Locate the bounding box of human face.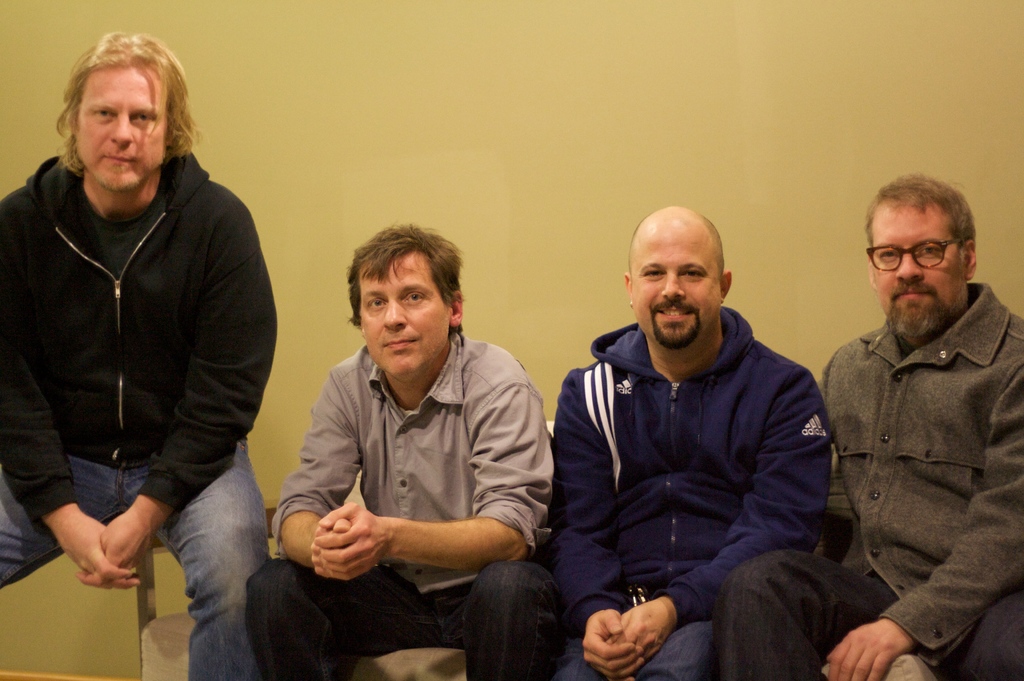
Bounding box: left=76, top=69, right=169, bottom=192.
